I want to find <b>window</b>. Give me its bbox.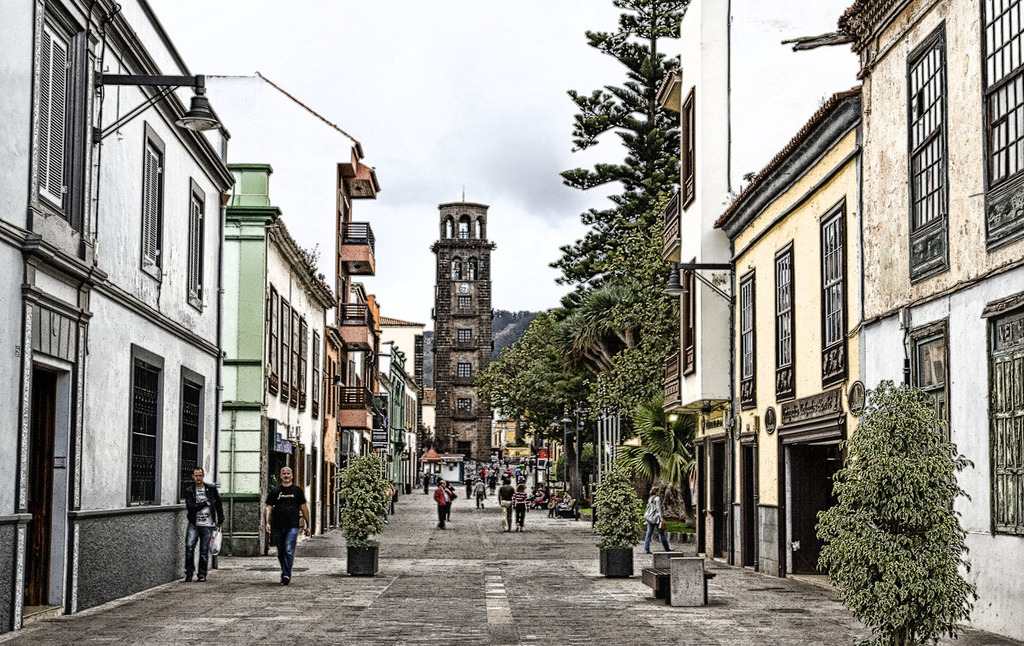
(460, 293, 471, 308).
